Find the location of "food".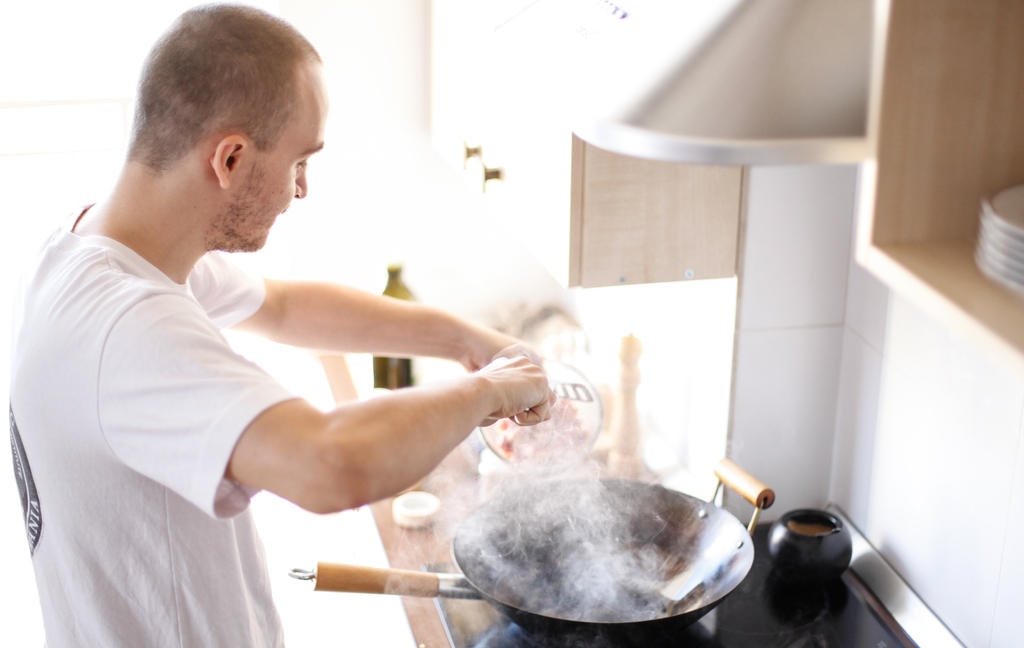
Location: x1=458, y1=475, x2=734, y2=608.
